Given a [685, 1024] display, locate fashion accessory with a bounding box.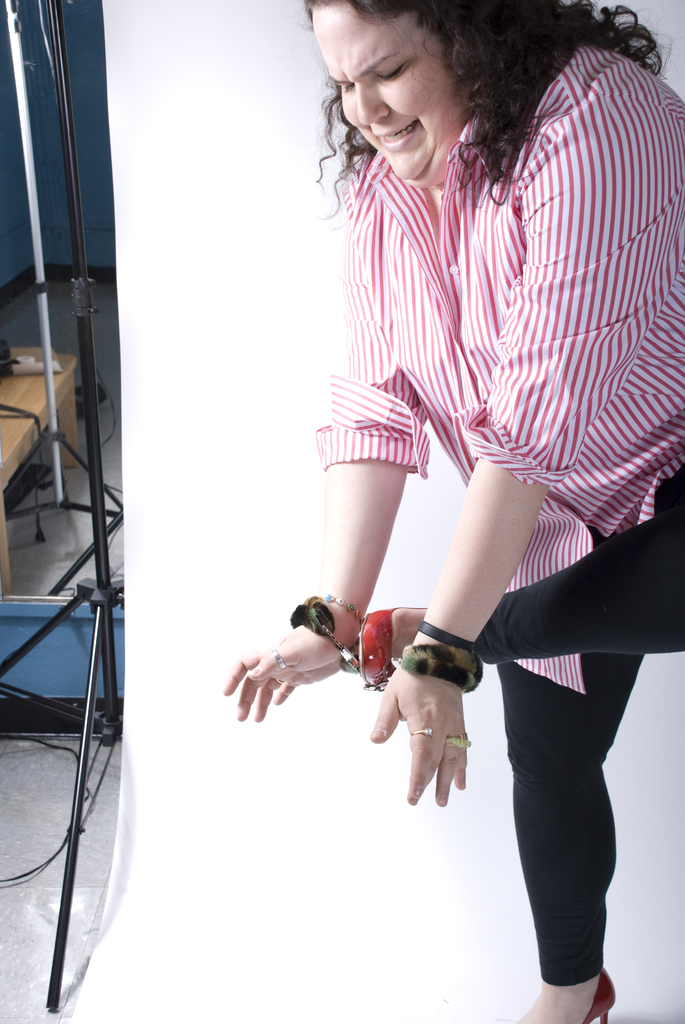
Located: (290,595,357,645).
